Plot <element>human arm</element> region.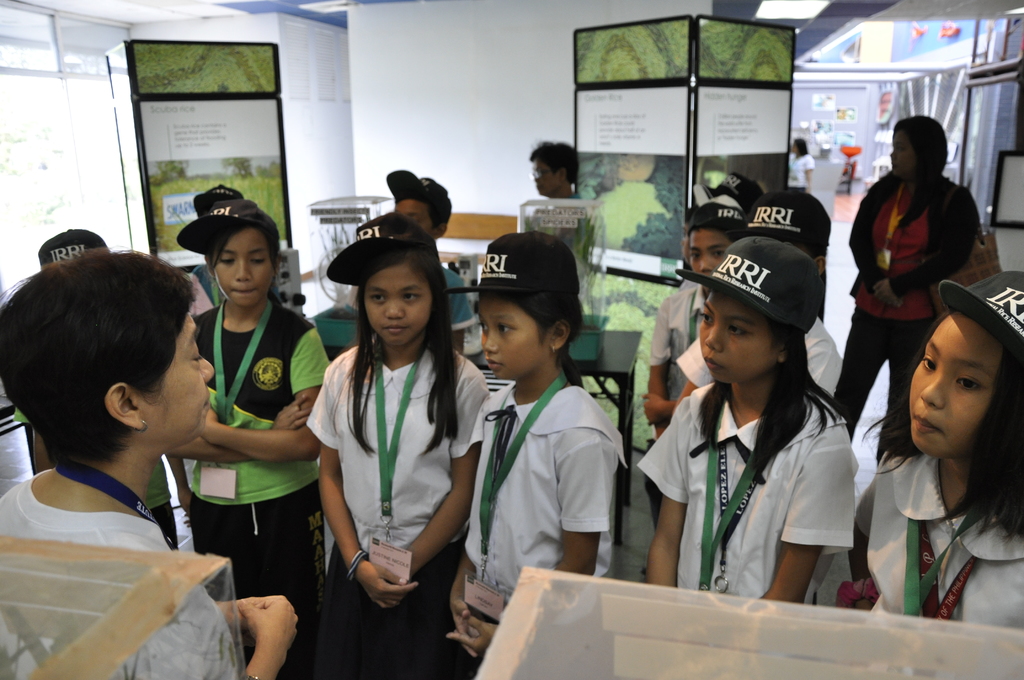
Plotted at select_region(158, 391, 323, 459).
